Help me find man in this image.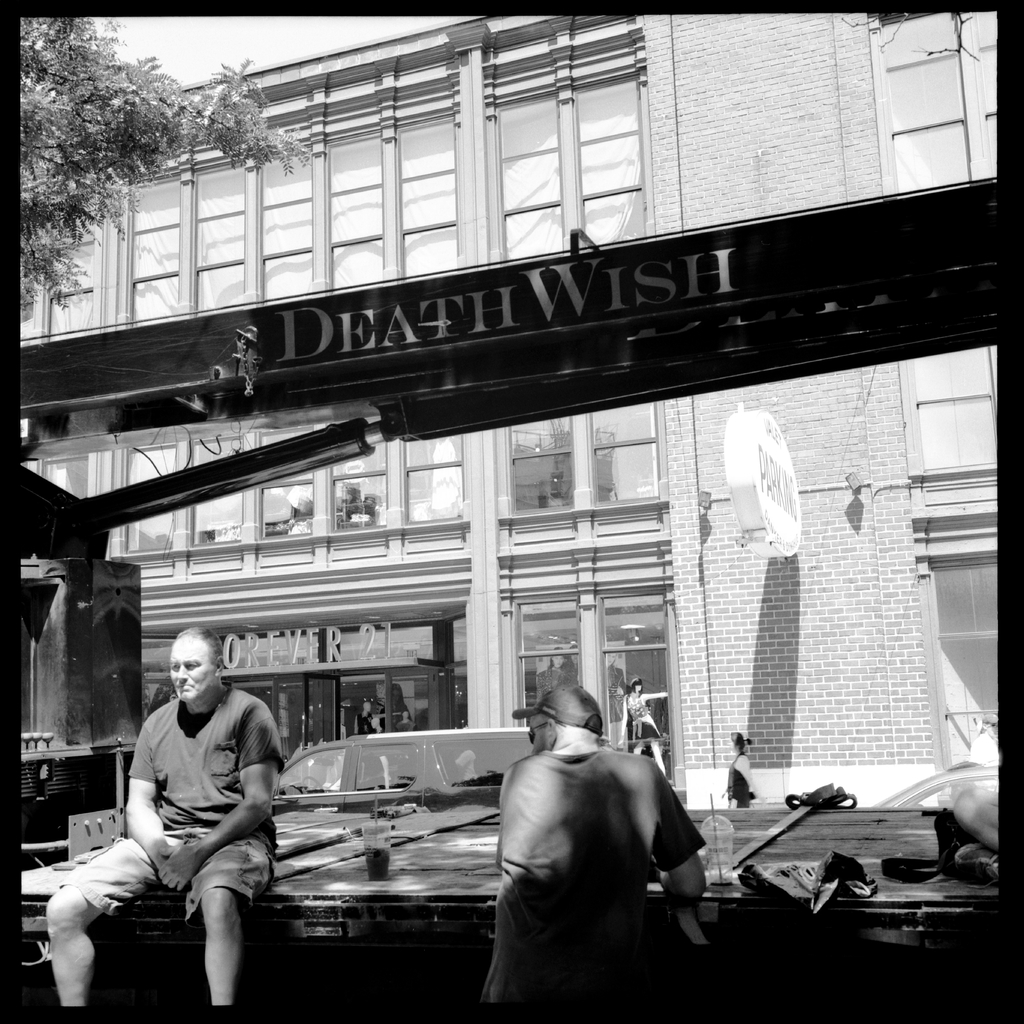
Found it: {"x1": 46, "y1": 625, "x2": 287, "y2": 1010}.
